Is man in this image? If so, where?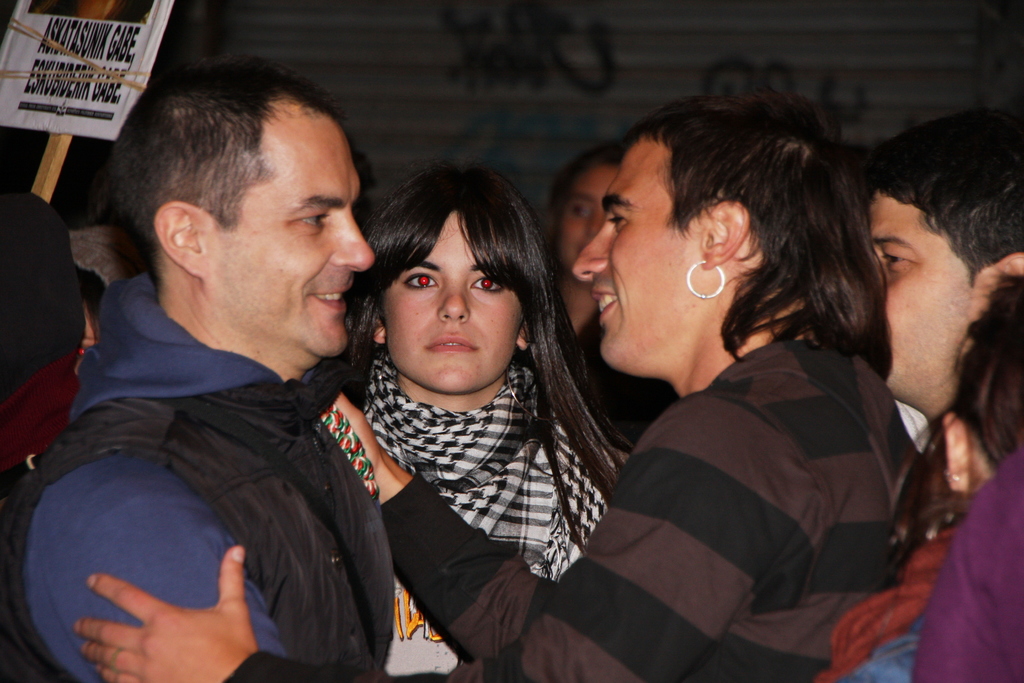
Yes, at 863, 111, 1023, 418.
